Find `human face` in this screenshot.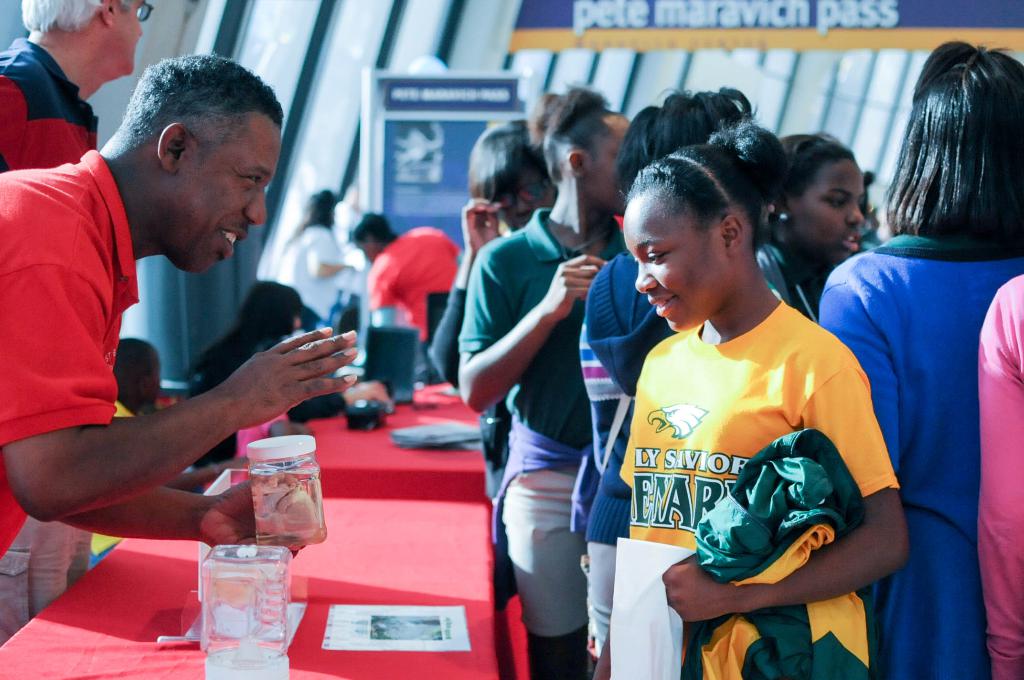
The bounding box for `human face` is pyautogui.locateOnScreen(152, 114, 279, 271).
